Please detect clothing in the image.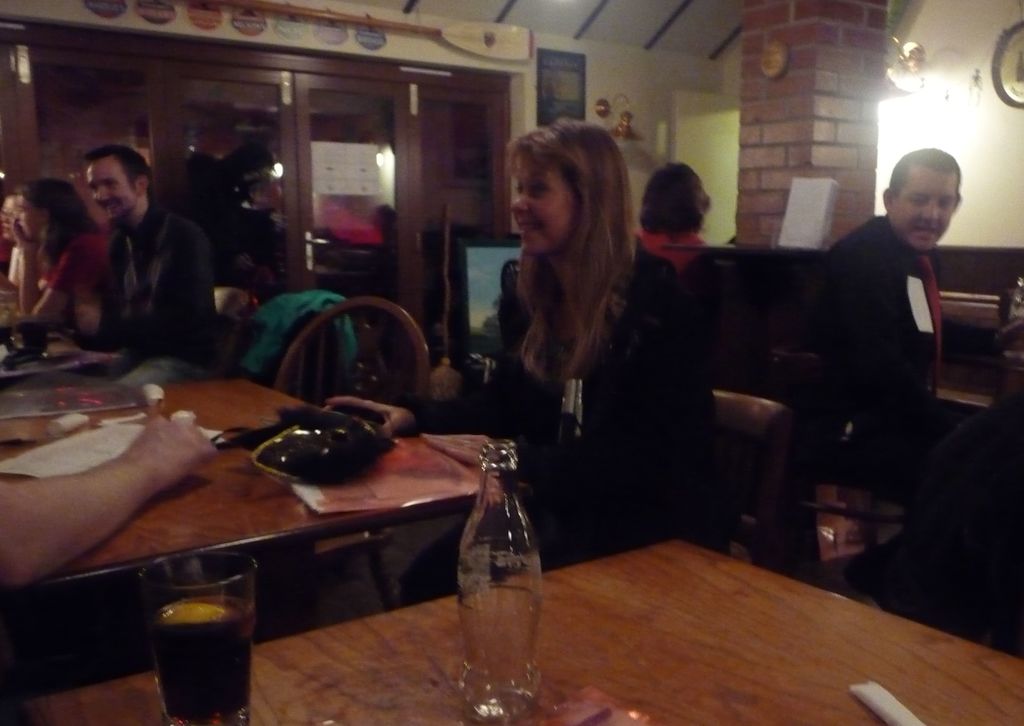
l=397, t=238, r=712, b=609.
